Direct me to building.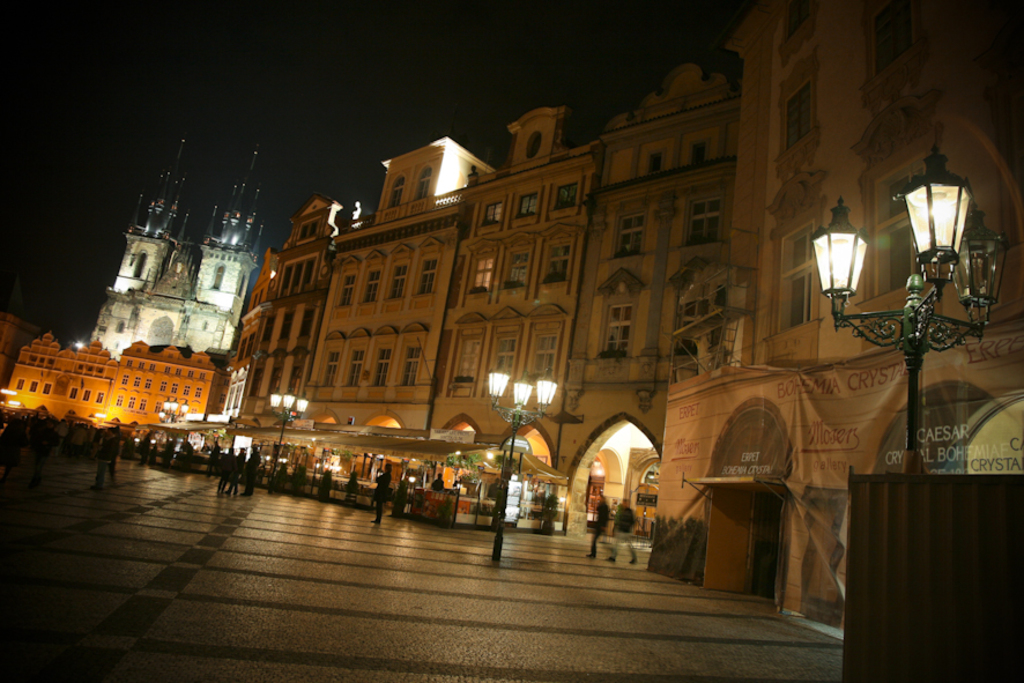
Direction: [2,333,225,435].
